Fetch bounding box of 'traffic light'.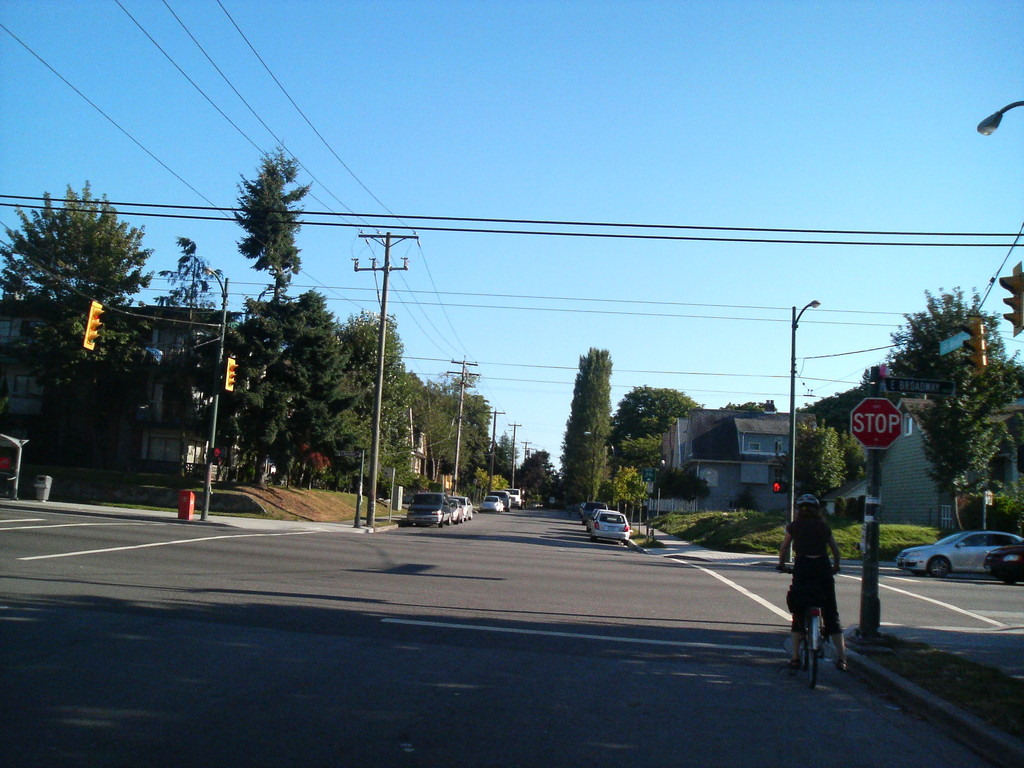
Bbox: rect(211, 444, 228, 458).
